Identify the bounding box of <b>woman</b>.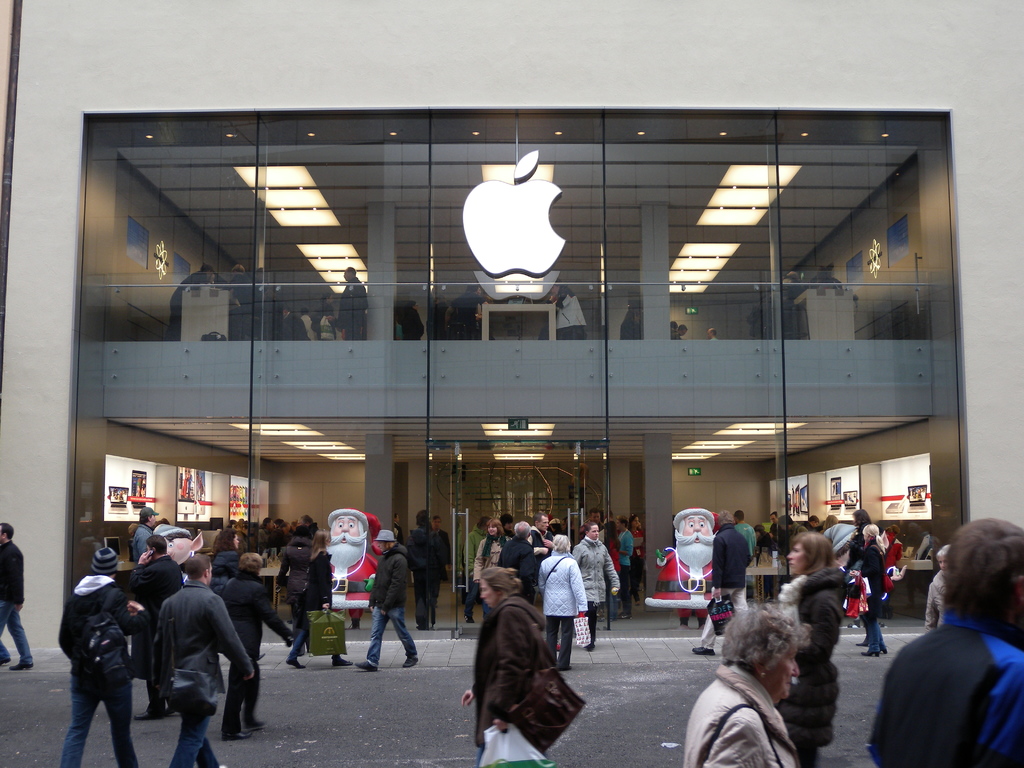
detection(209, 529, 243, 598).
